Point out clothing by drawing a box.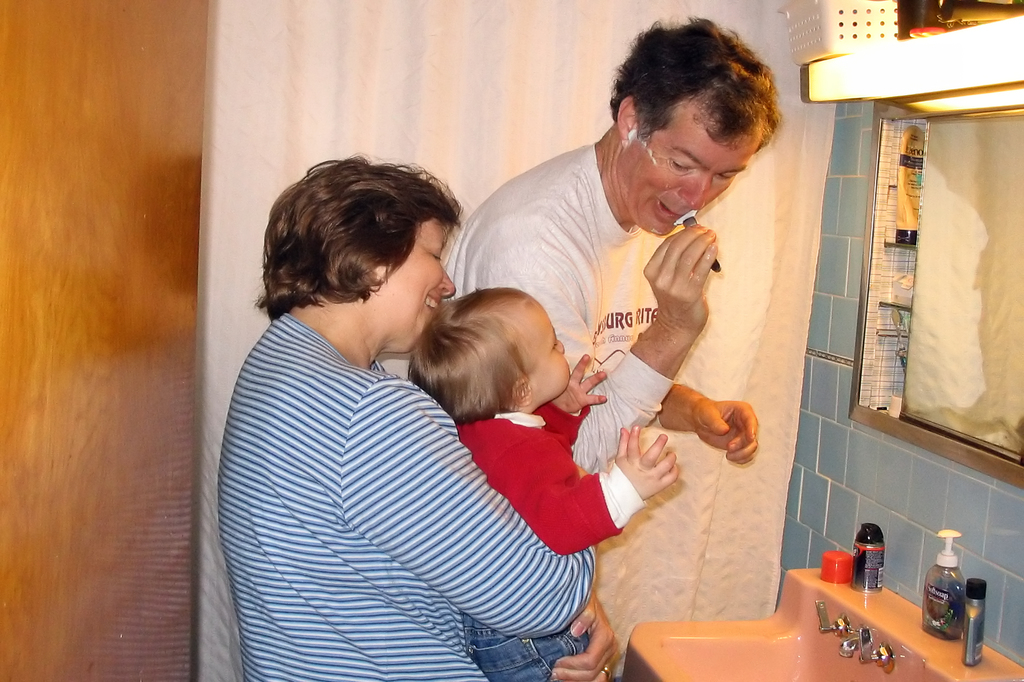
Rect(435, 388, 646, 543).
